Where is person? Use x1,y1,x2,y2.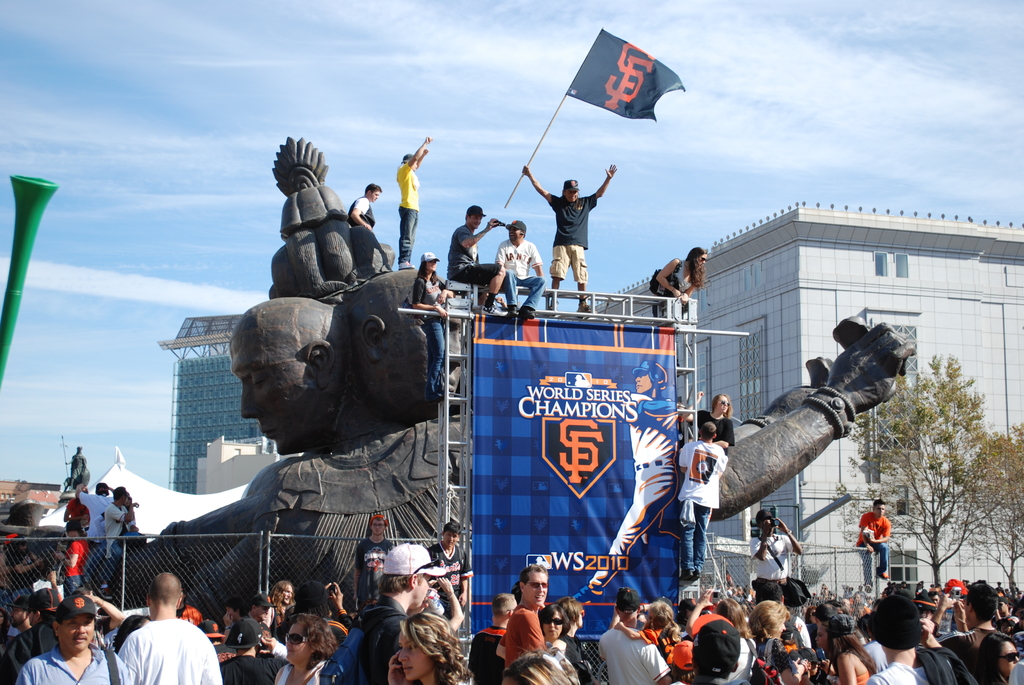
489,221,548,322.
